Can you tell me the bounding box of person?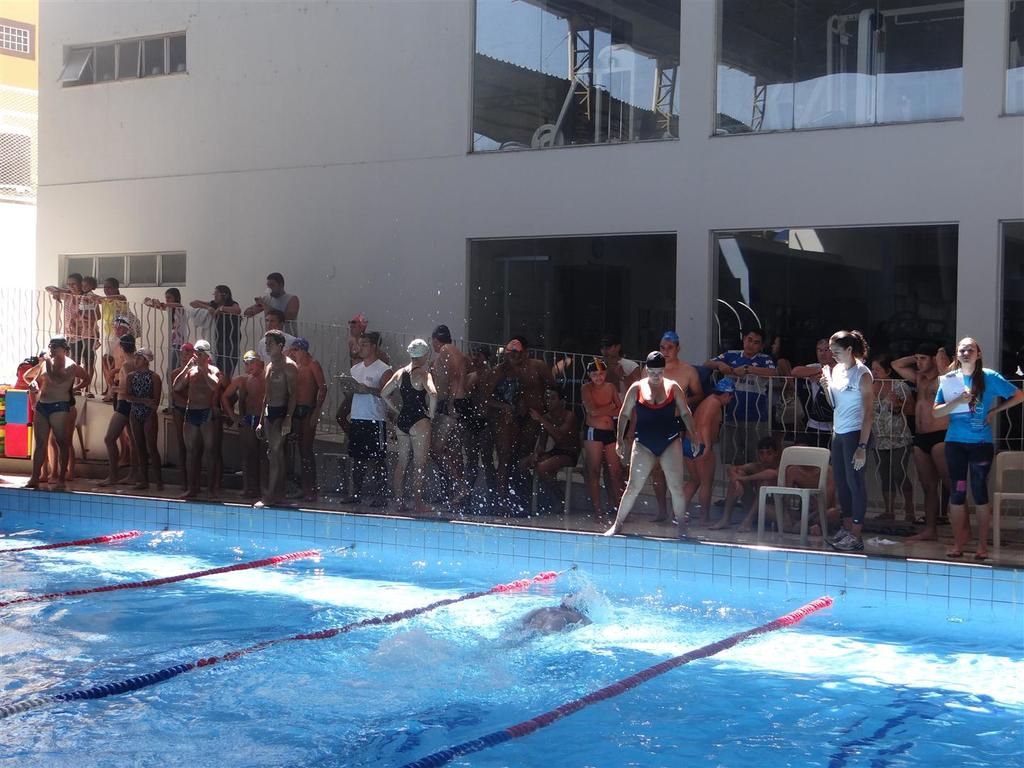
locate(284, 333, 329, 503).
